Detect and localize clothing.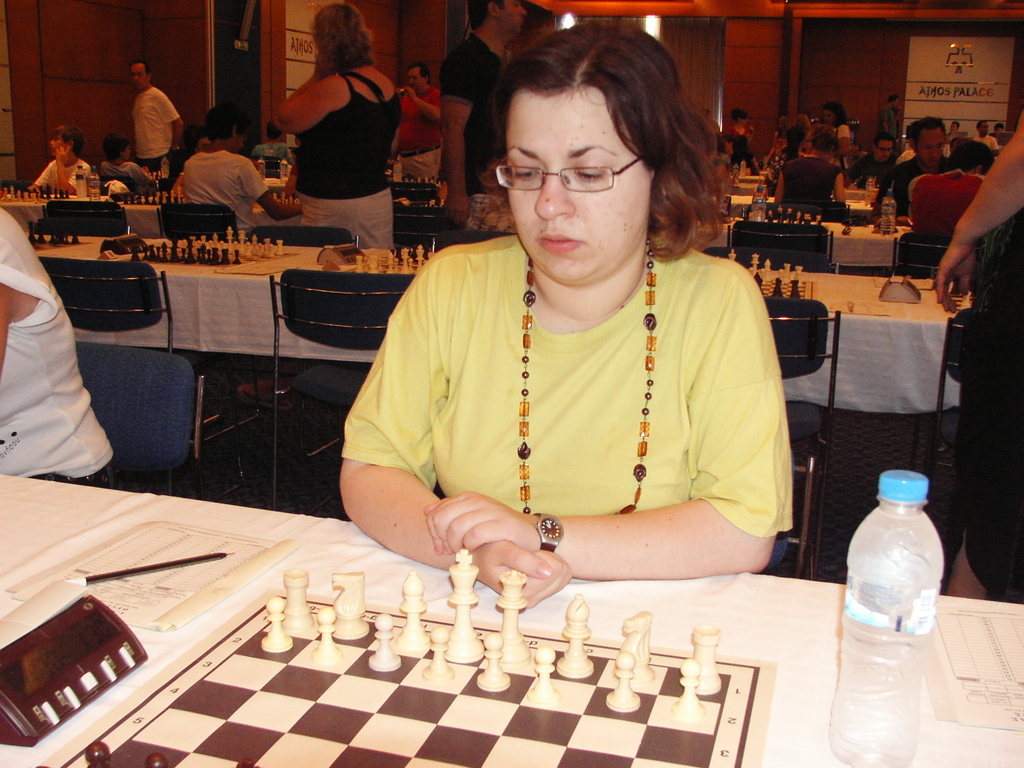
Localized at x1=116 y1=84 x2=182 y2=180.
